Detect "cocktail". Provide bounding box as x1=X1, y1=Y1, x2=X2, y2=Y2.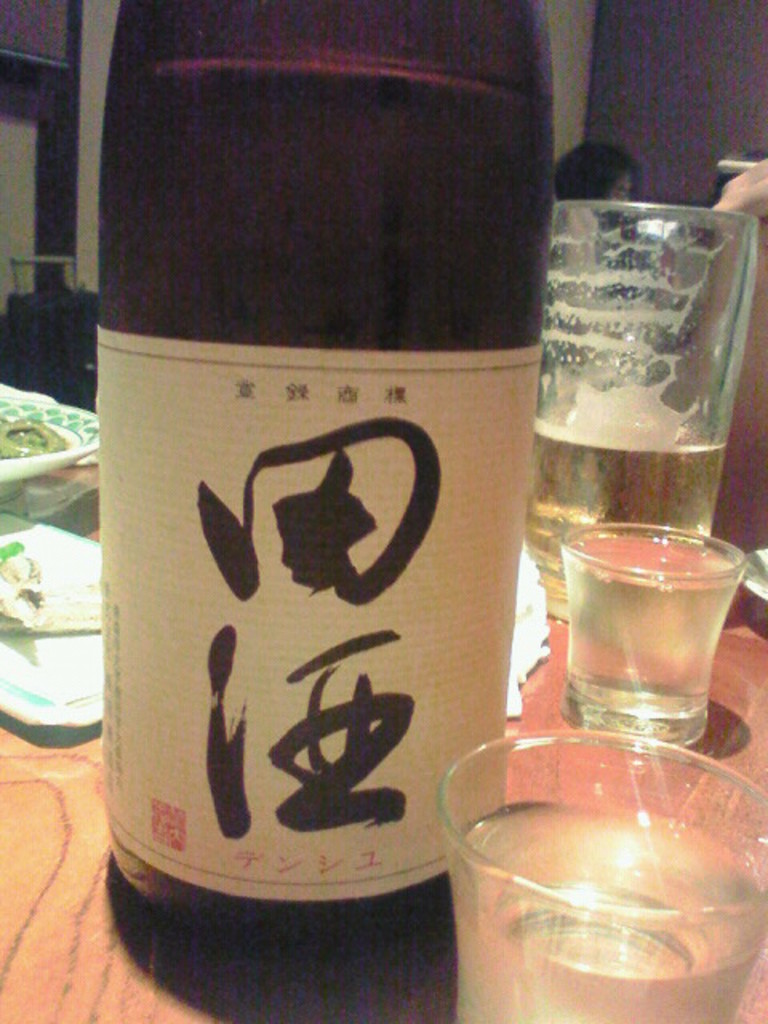
x1=432, y1=730, x2=766, y2=1022.
